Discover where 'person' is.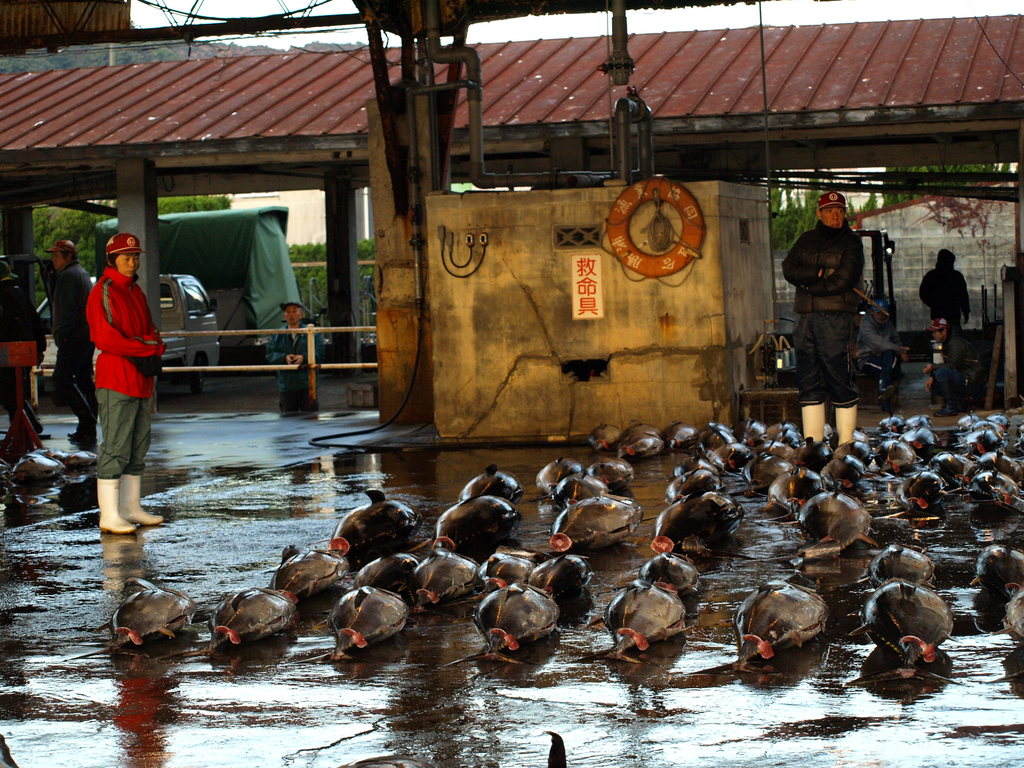
Discovered at pyautogui.locateOnScreen(0, 261, 43, 452).
